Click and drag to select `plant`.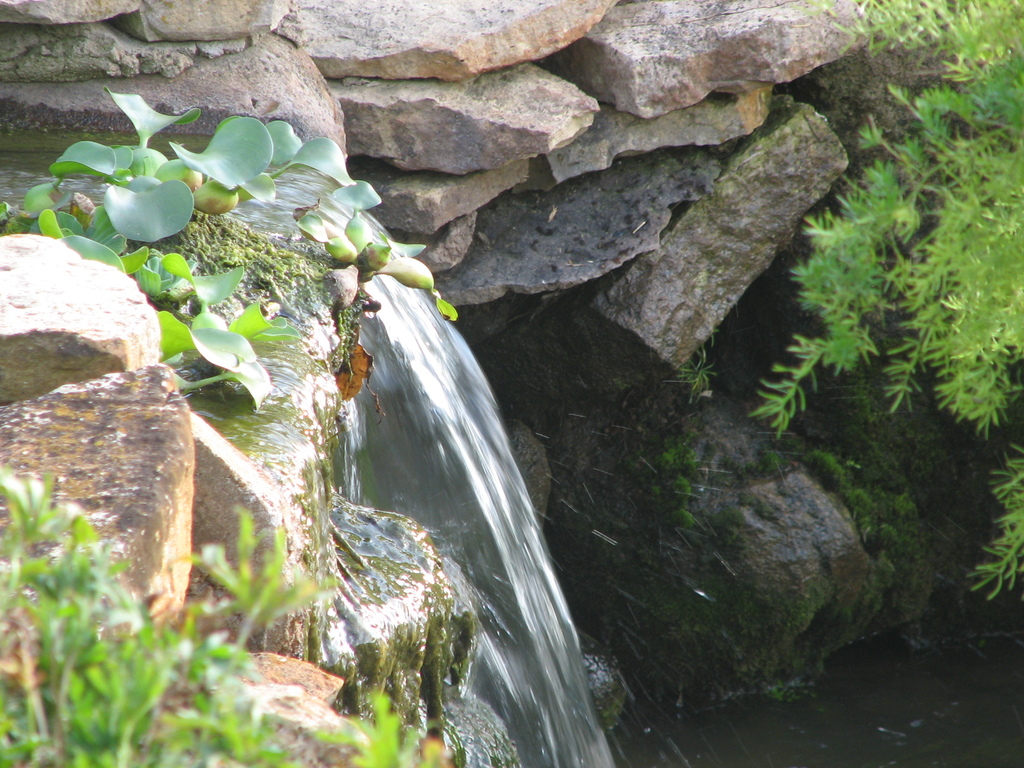
Selection: {"x1": 0, "y1": 464, "x2": 456, "y2": 767}.
